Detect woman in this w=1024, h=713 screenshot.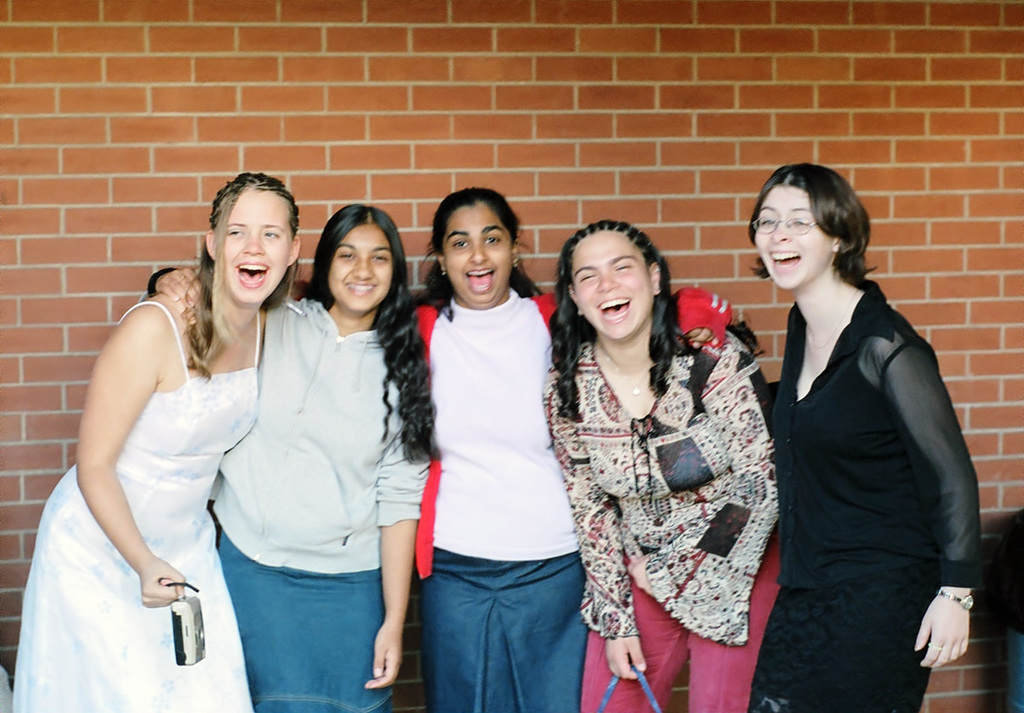
Detection: 145, 184, 437, 712.
